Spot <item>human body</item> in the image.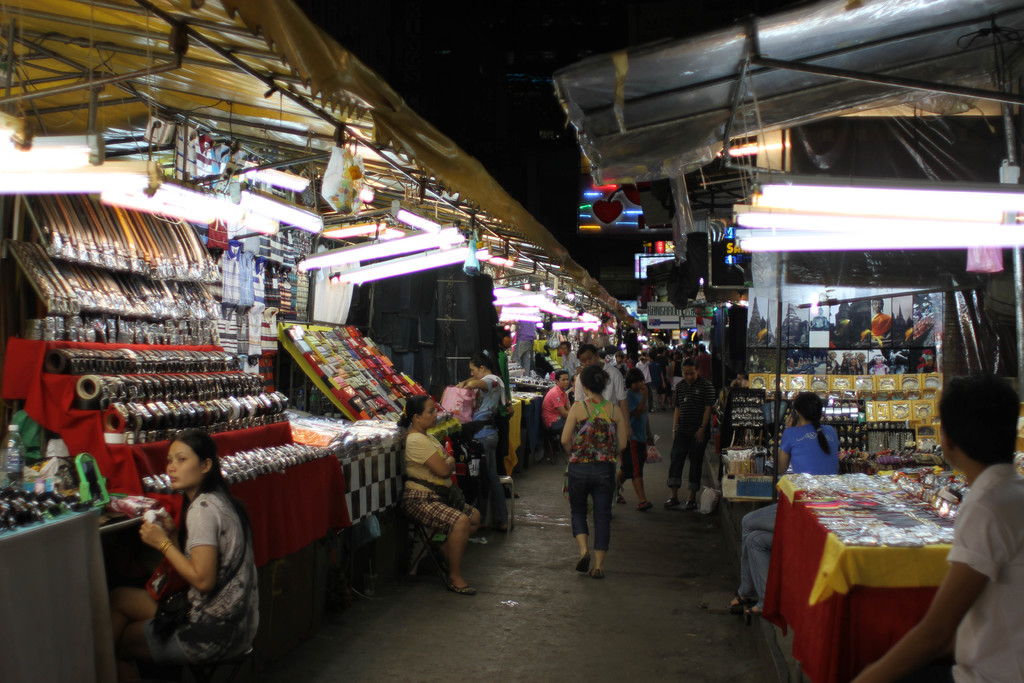
<item>human body</item> found at rect(666, 361, 714, 509).
